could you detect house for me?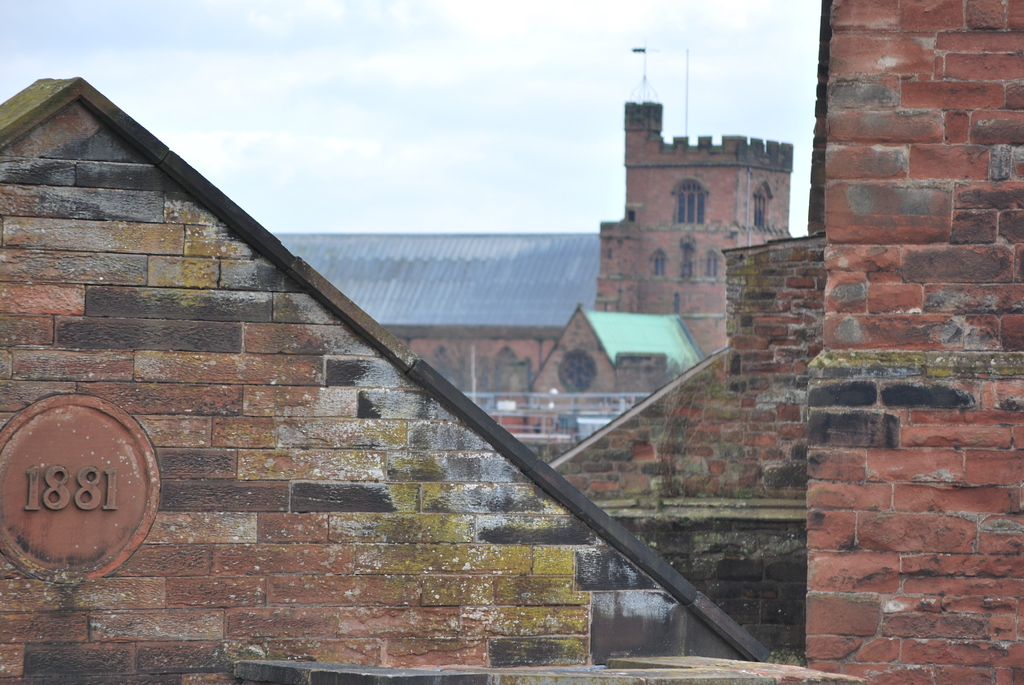
Detection result: 593, 102, 789, 357.
